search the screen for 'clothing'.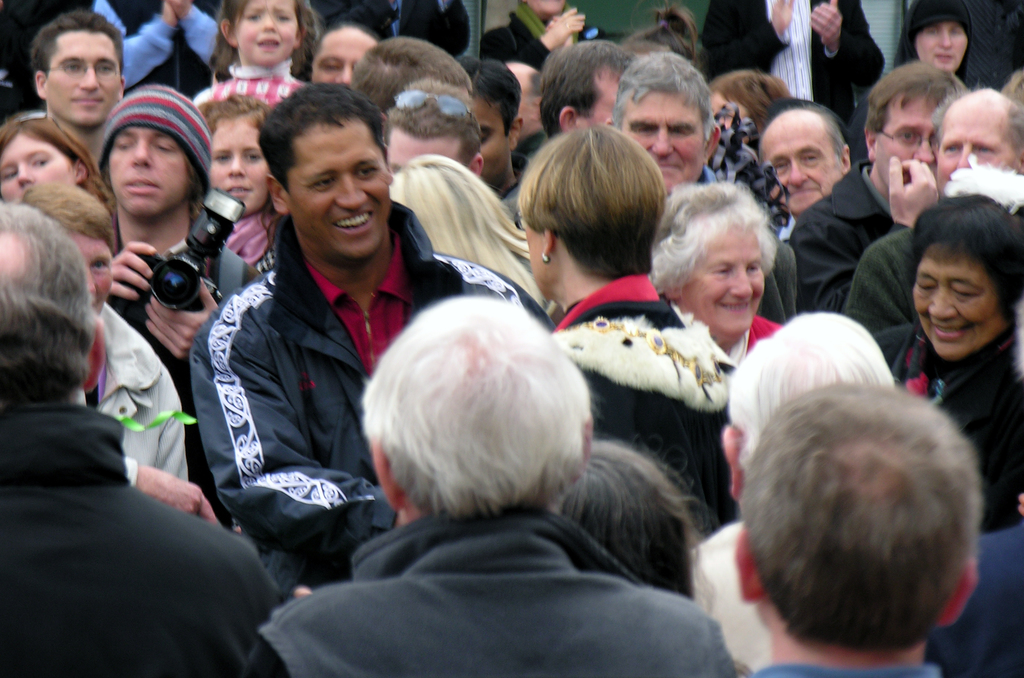
Found at region(753, 661, 943, 677).
